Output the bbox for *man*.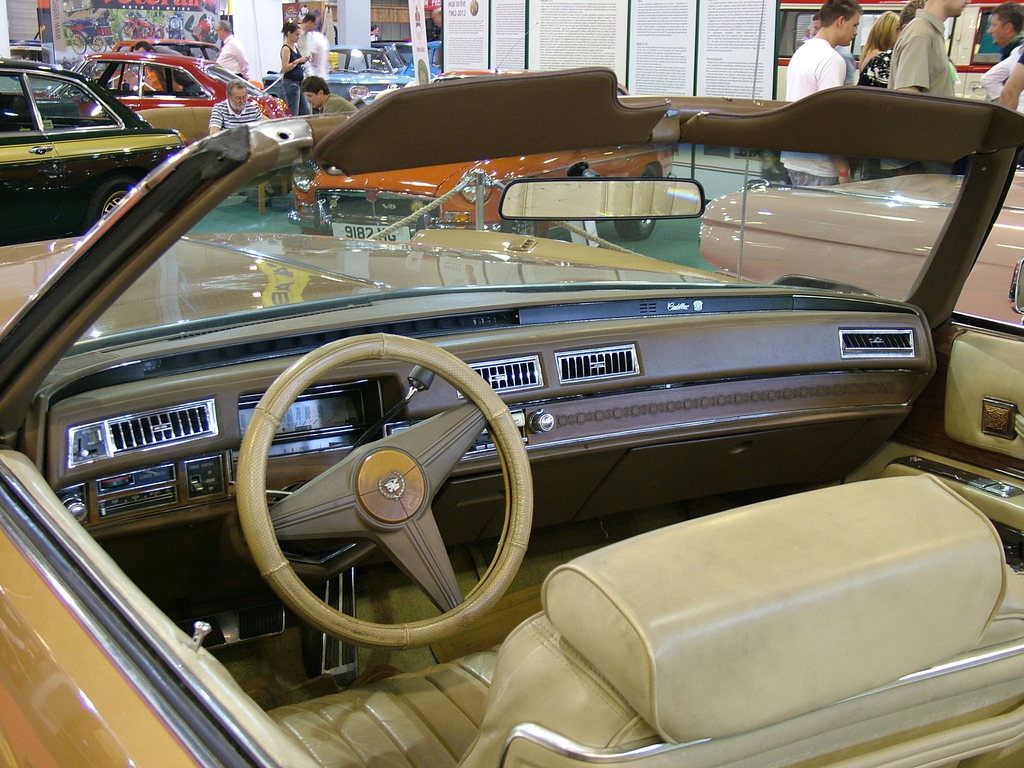
(x1=367, y1=24, x2=380, y2=41).
